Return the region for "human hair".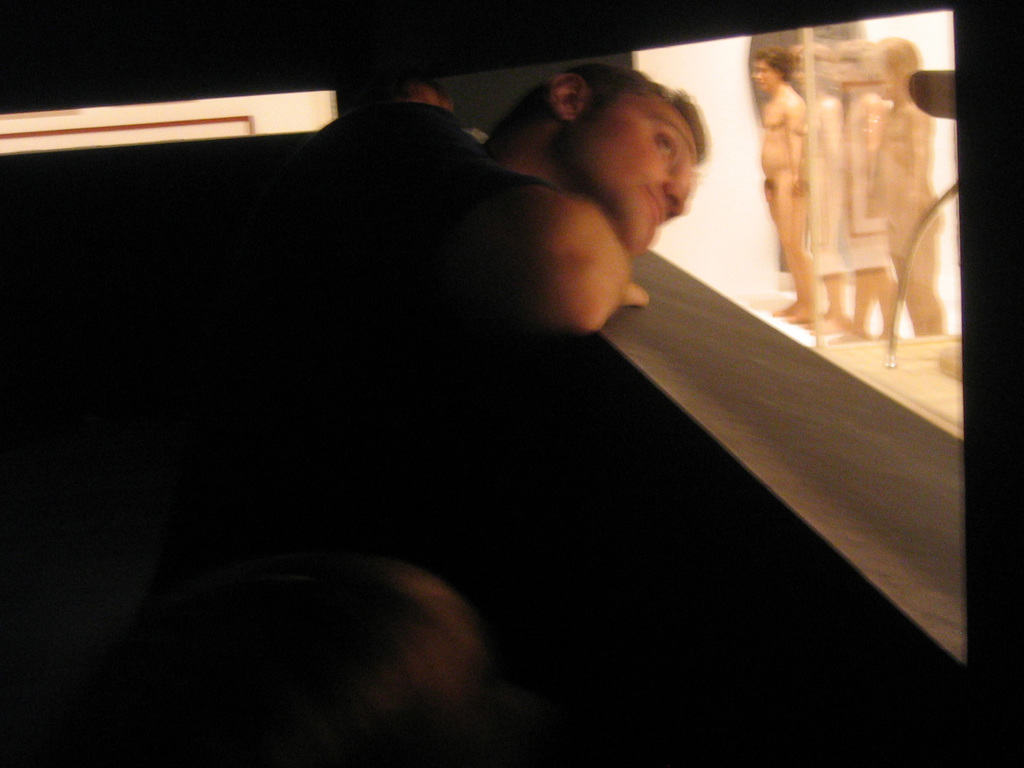
<box>870,42,920,92</box>.
